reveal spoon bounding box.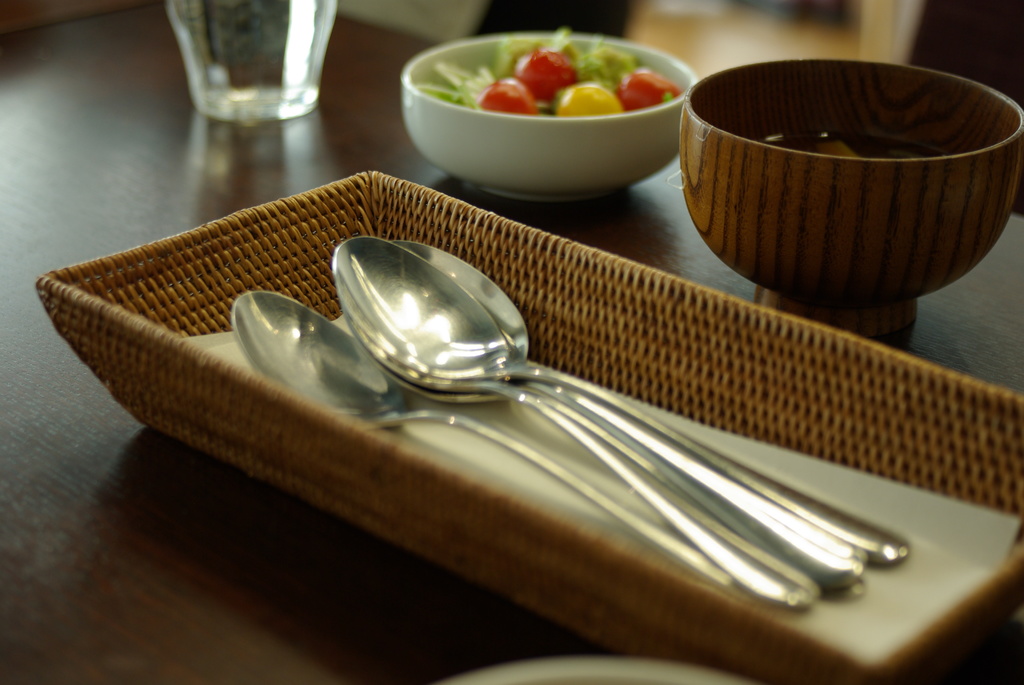
Revealed: <box>231,295,739,593</box>.
